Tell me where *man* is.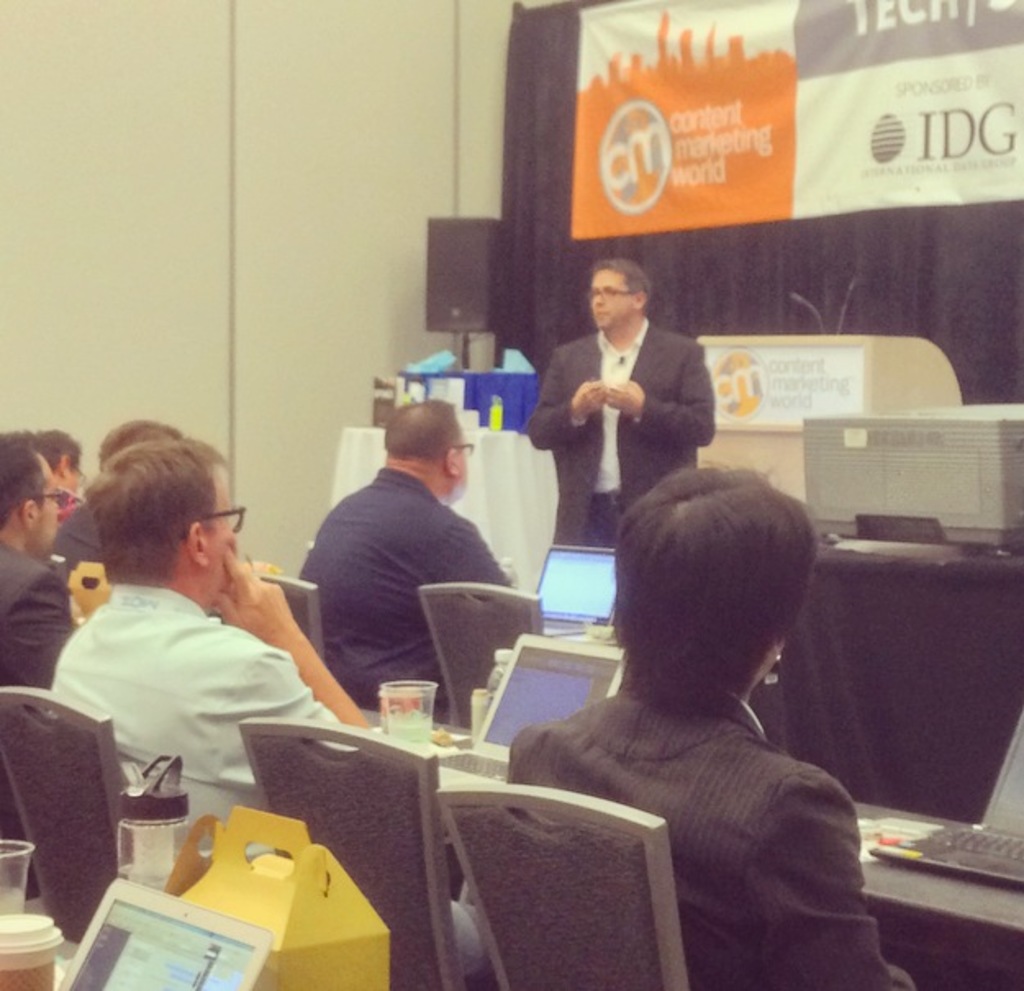
*man* is at 33:428:84:495.
